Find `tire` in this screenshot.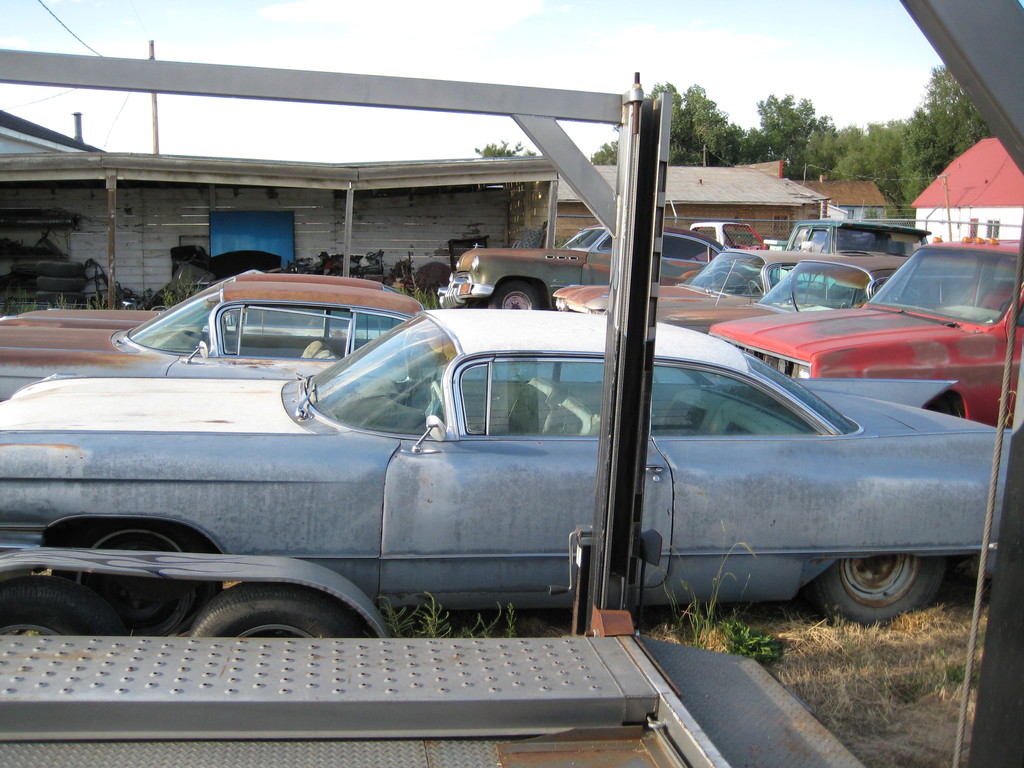
The bounding box for `tire` is [34, 277, 87, 291].
